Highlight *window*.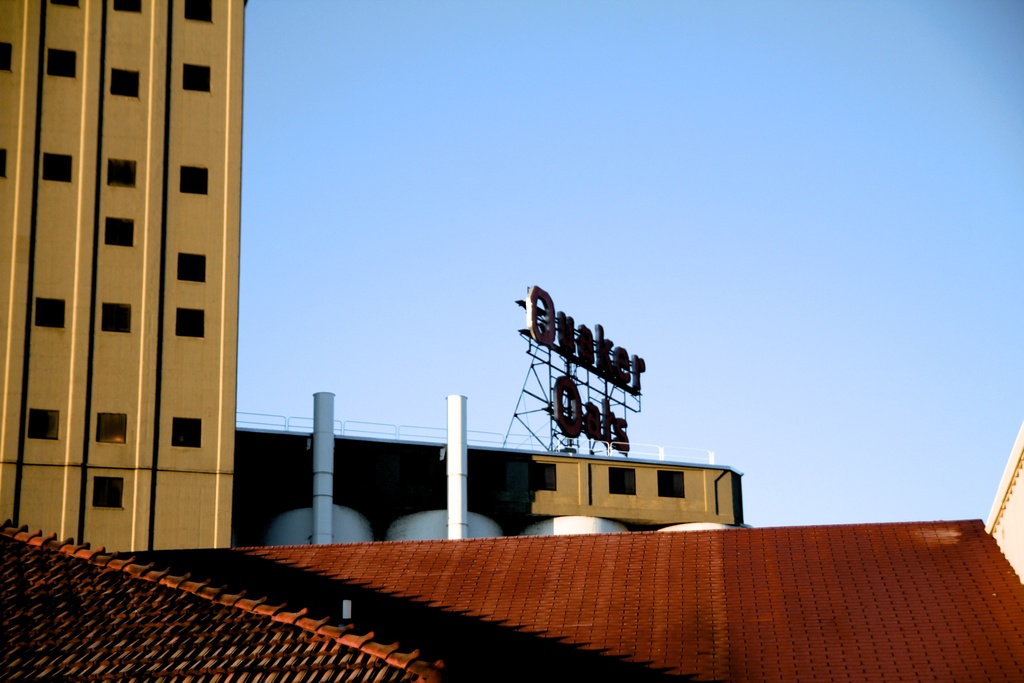
Highlighted region: [176,158,211,195].
